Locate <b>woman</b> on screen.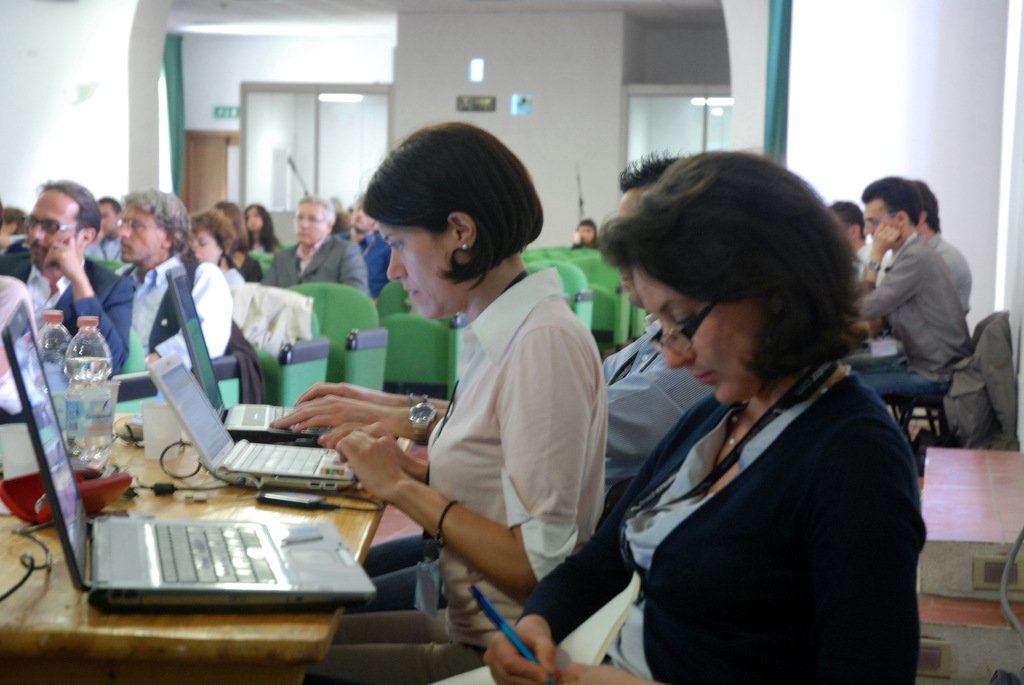
On screen at 211 194 264 278.
